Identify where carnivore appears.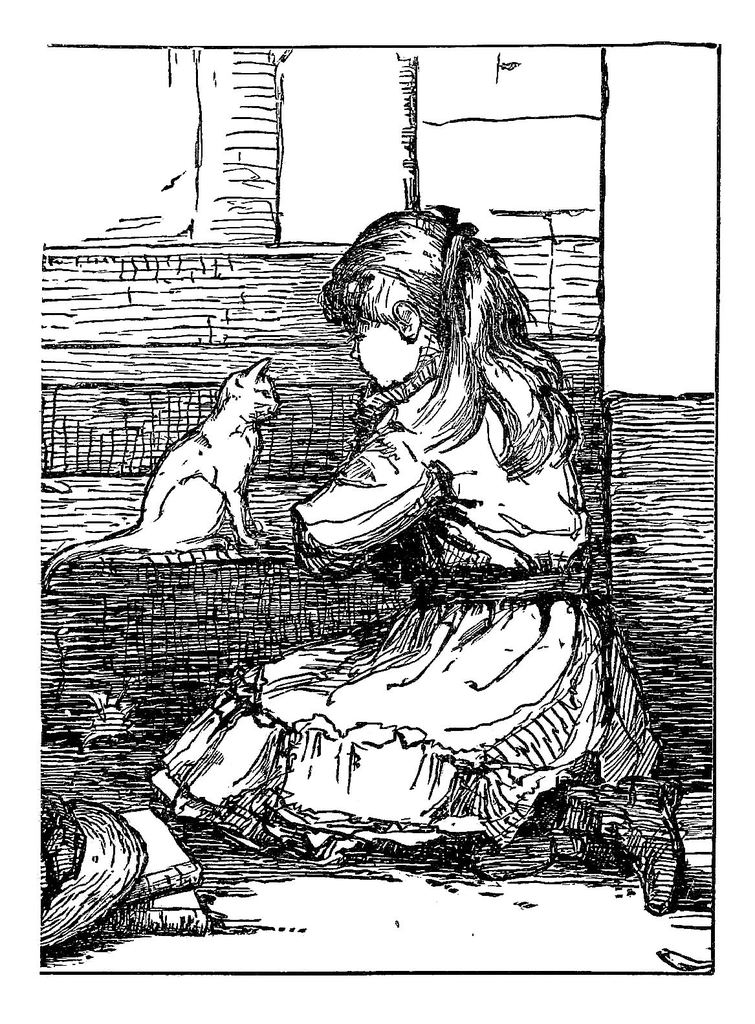
Appears at region(36, 357, 286, 590).
